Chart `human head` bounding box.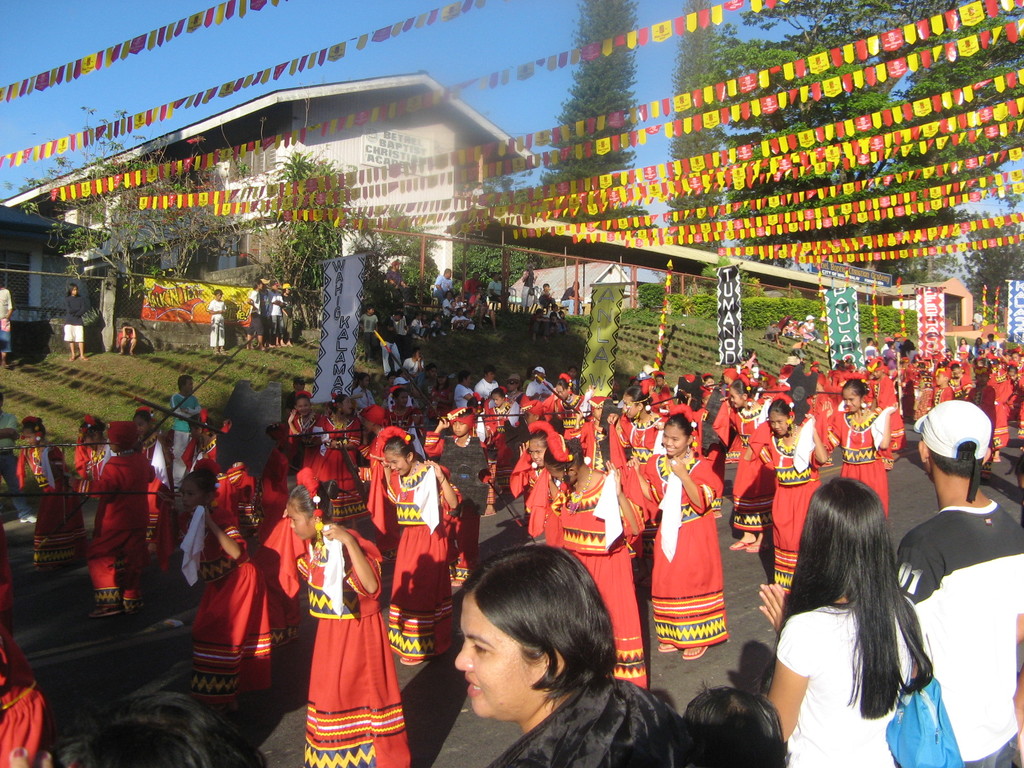
Charted: left=108, top=422, right=136, bottom=452.
